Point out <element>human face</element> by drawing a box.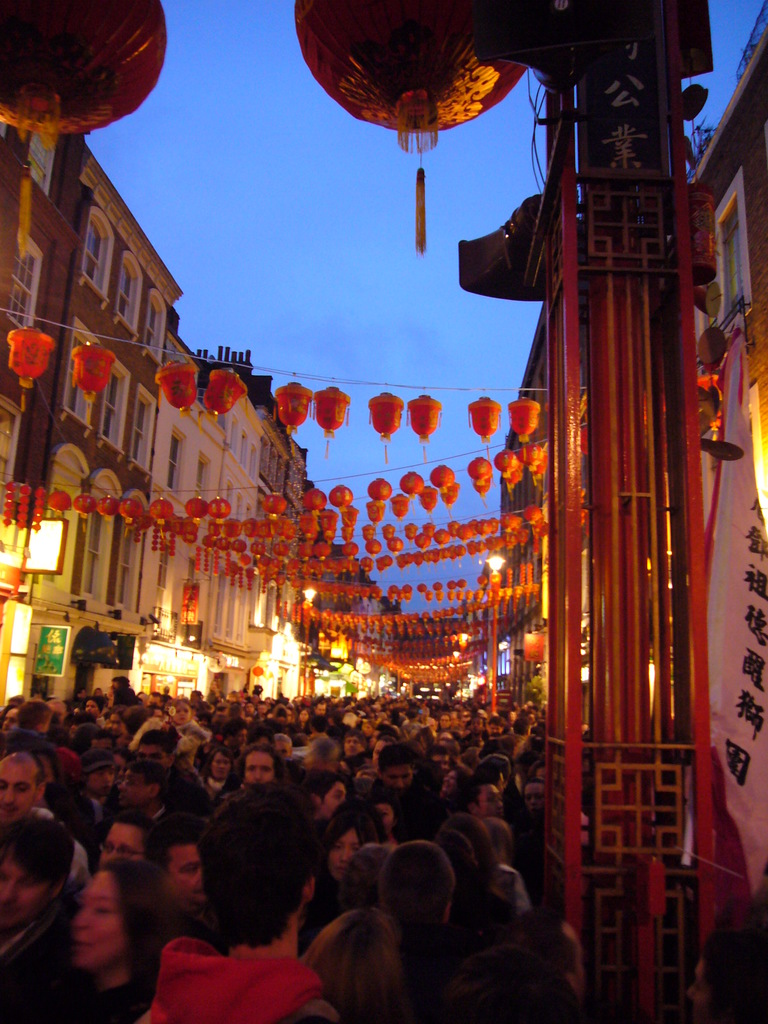
<box>242,751,275,781</box>.
